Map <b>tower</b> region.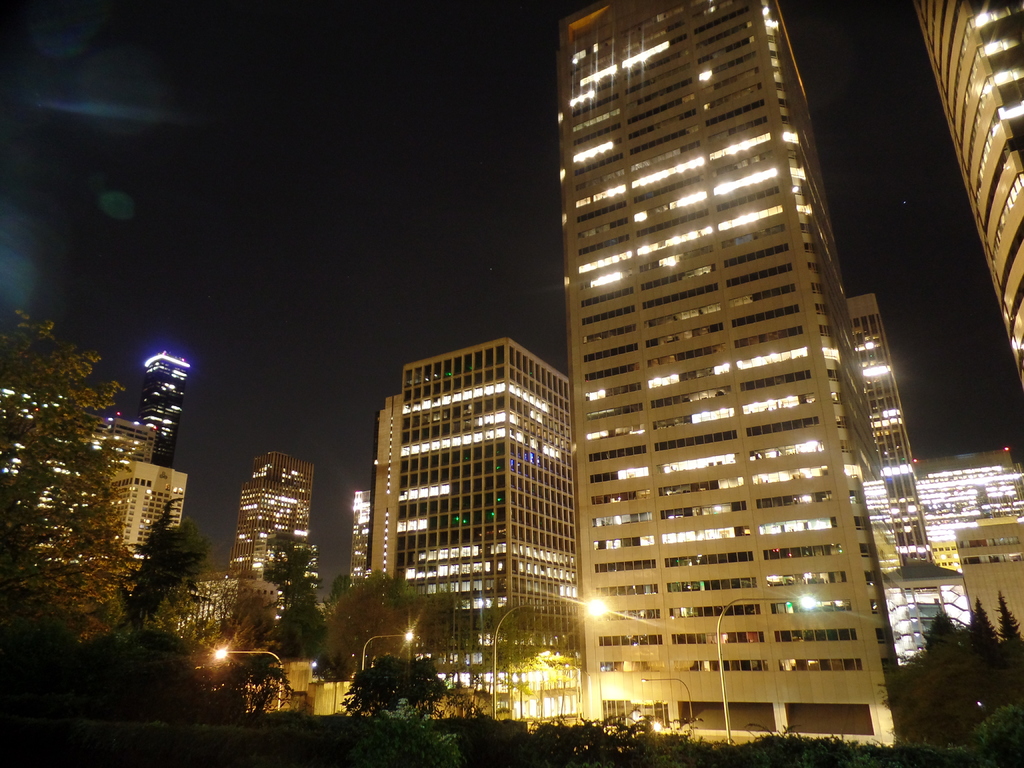
Mapped to x1=227 y1=452 x2=313 y2=580.
